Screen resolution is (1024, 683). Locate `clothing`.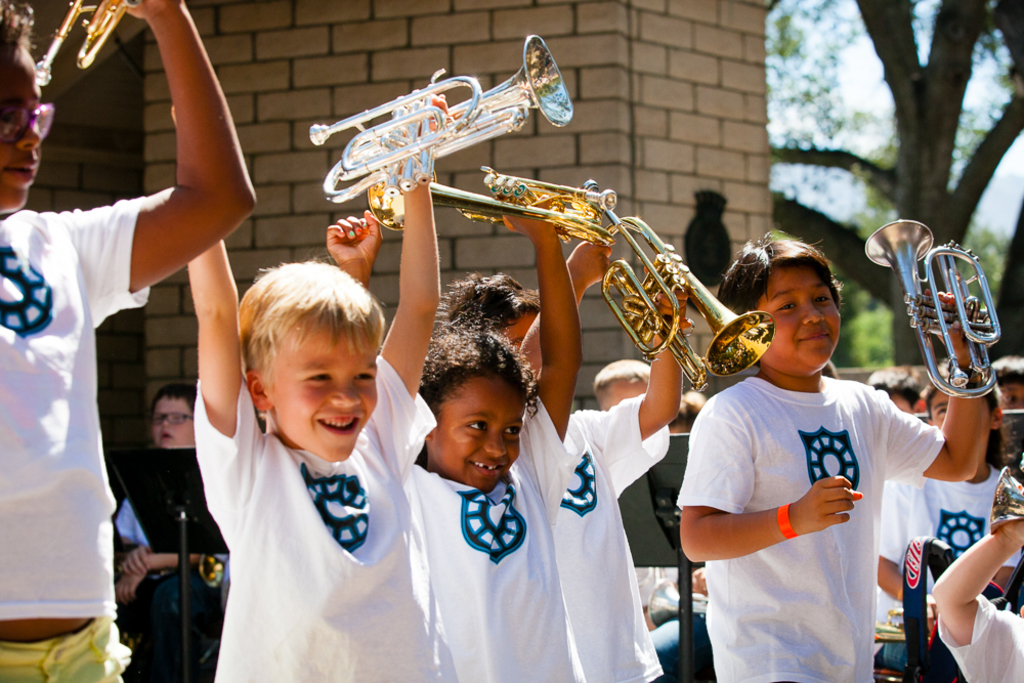
(left=636, top=560, right=717, bottom=682).
